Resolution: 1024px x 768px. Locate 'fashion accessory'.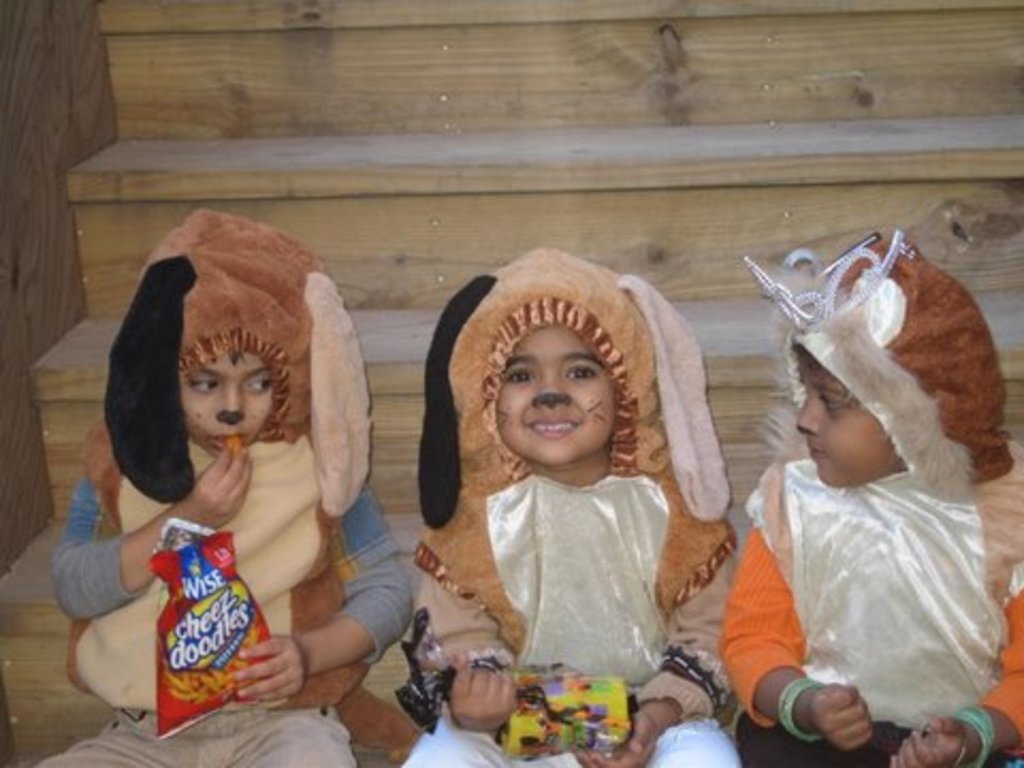
779/674/821/742.
